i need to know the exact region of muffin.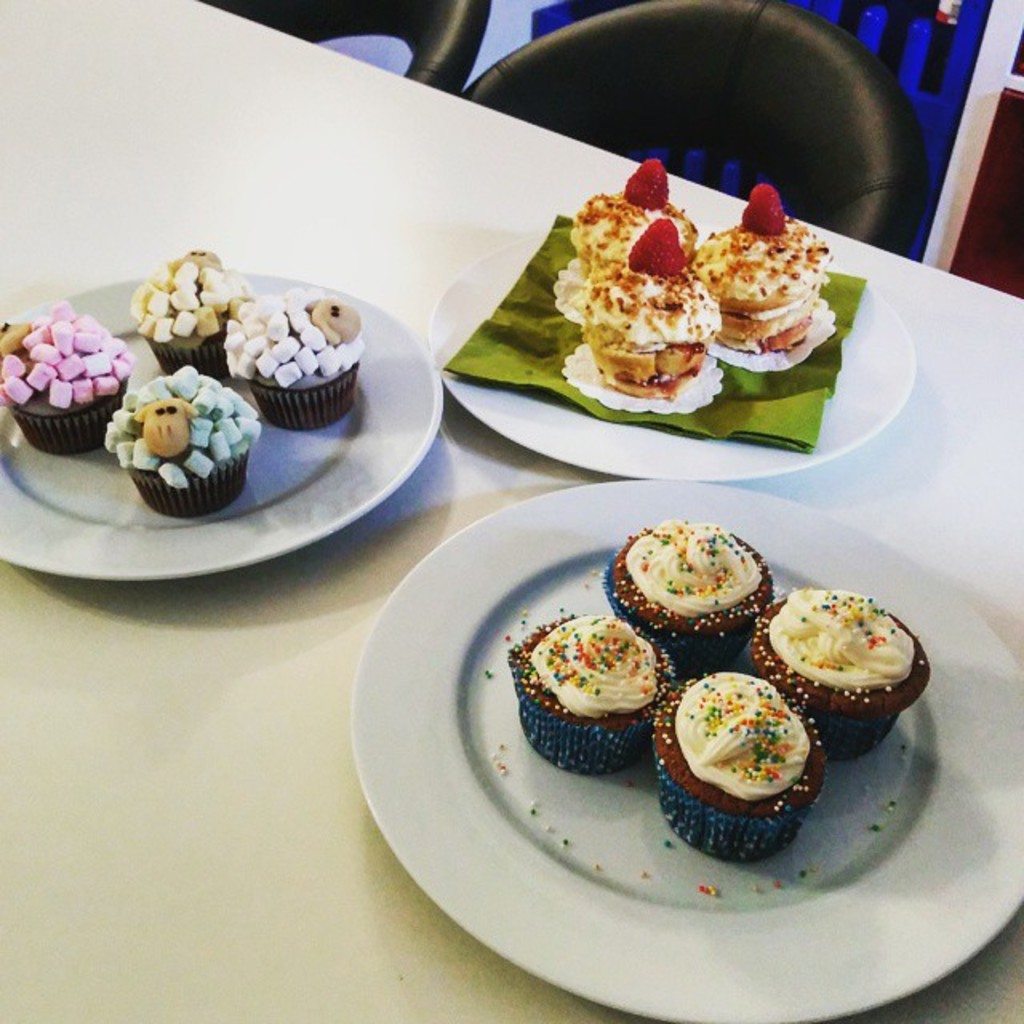
Region: box(136, 253, 253, 379).
